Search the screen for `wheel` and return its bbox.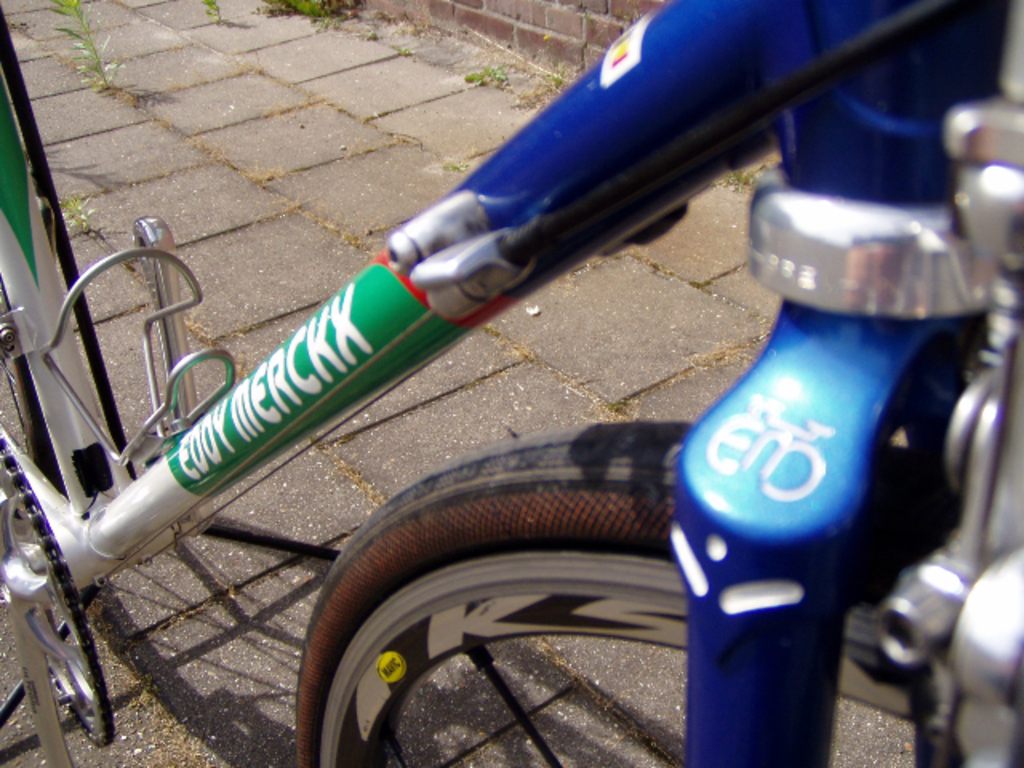
Found: bbox=(0, 80, 99, 538).
